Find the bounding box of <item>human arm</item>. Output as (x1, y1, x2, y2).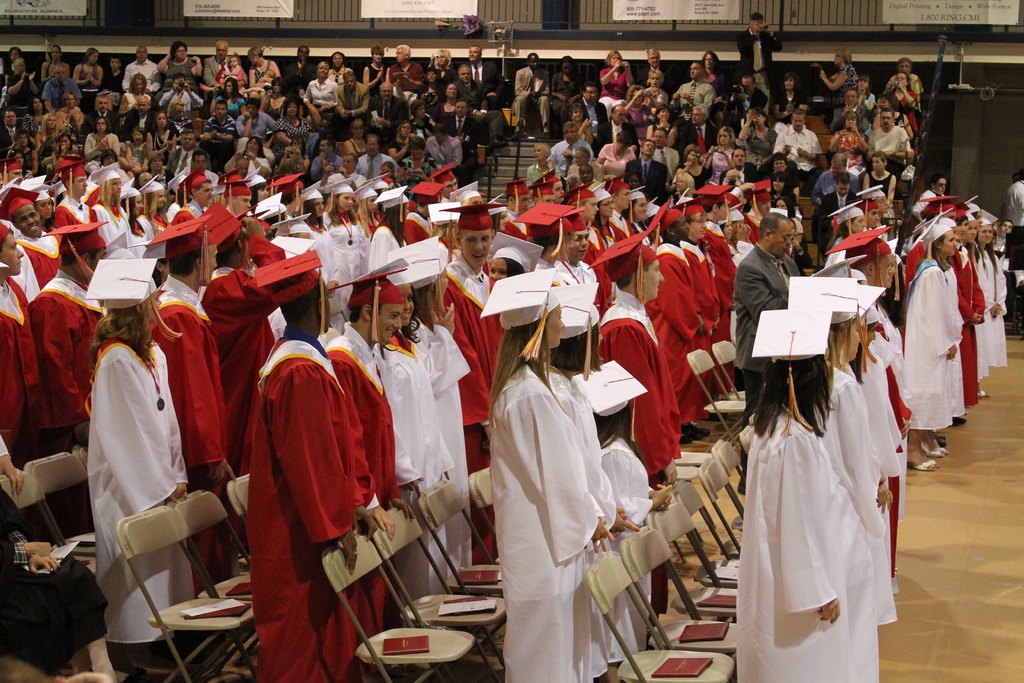
(319, 160, 332, 186).
